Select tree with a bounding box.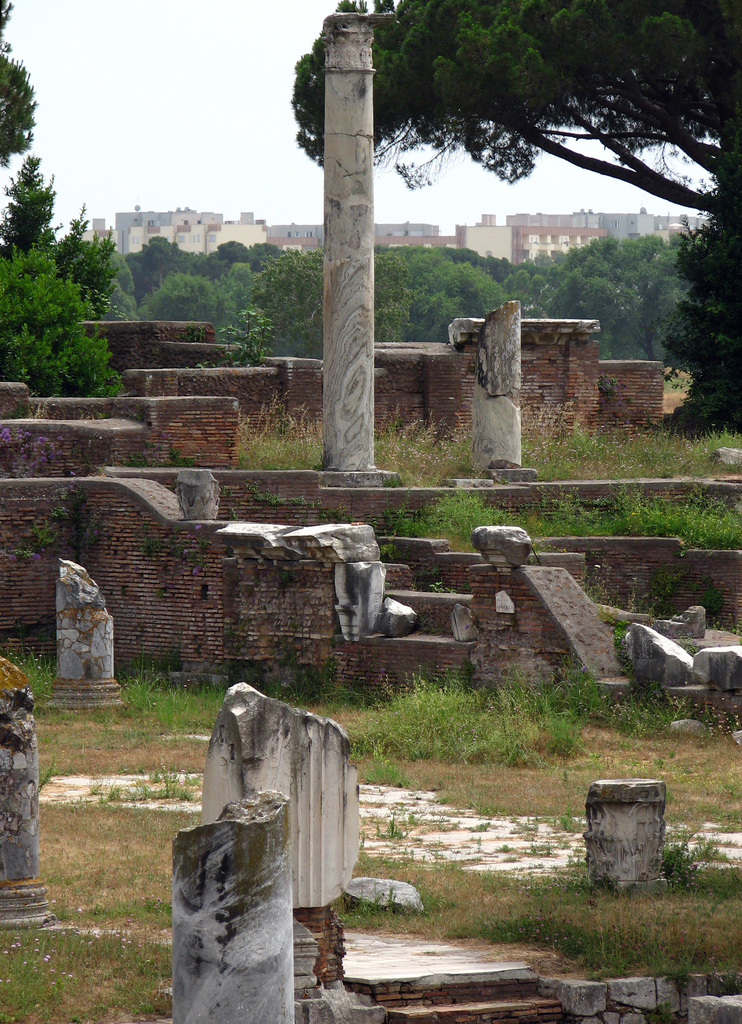
(0, 0, 44, 178).
